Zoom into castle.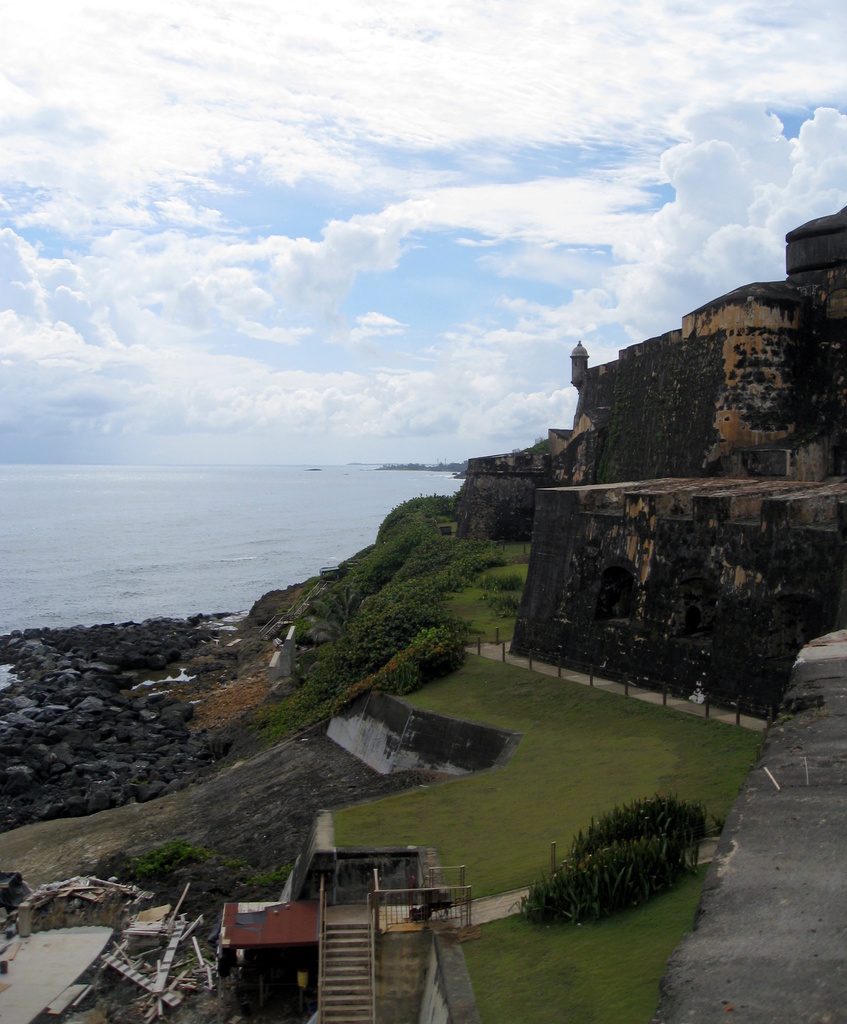
Zoom target: (486, 226, 846, 667).
